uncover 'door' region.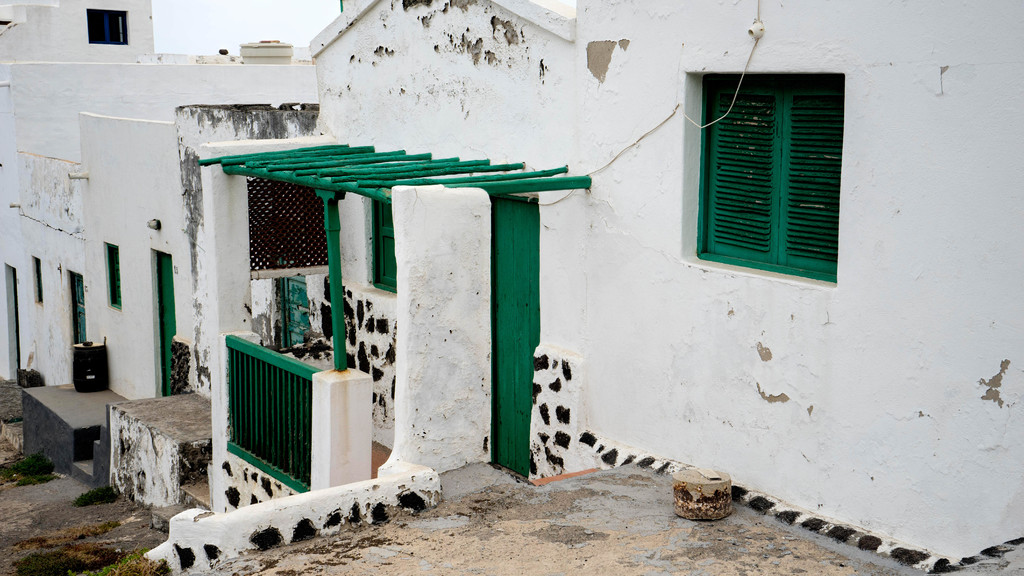
Uncovered: (x1=486, y1=193, x2=534, y2=482).
